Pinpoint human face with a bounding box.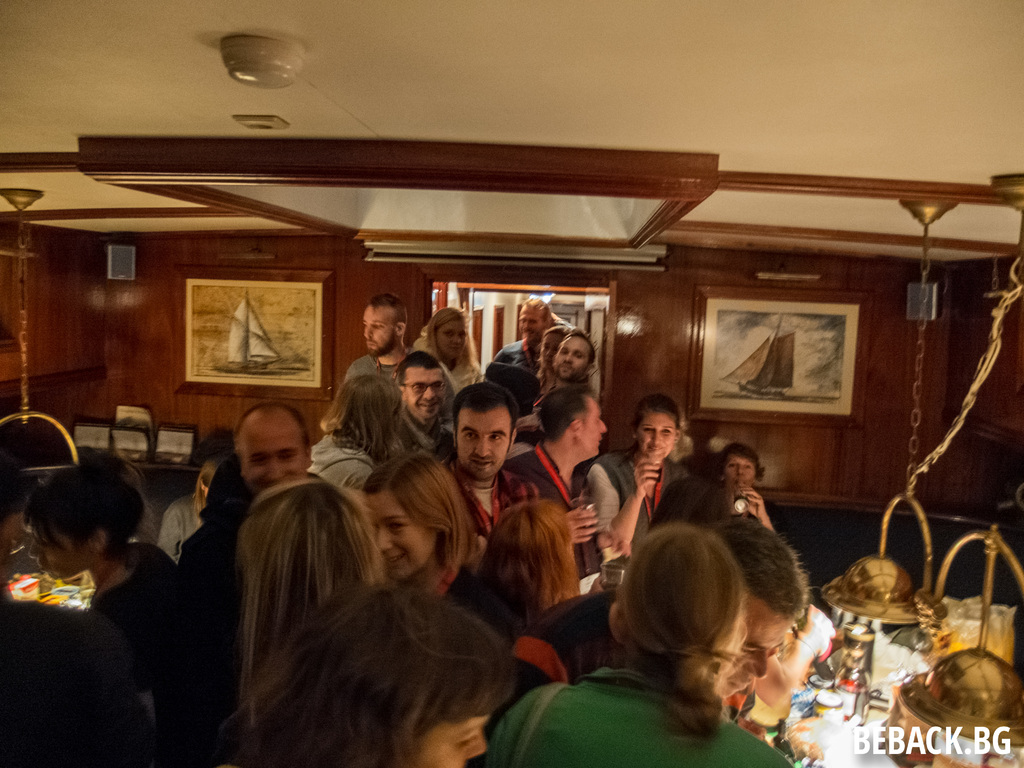
[x1=637, y1=413, x2=675, y2=463].
